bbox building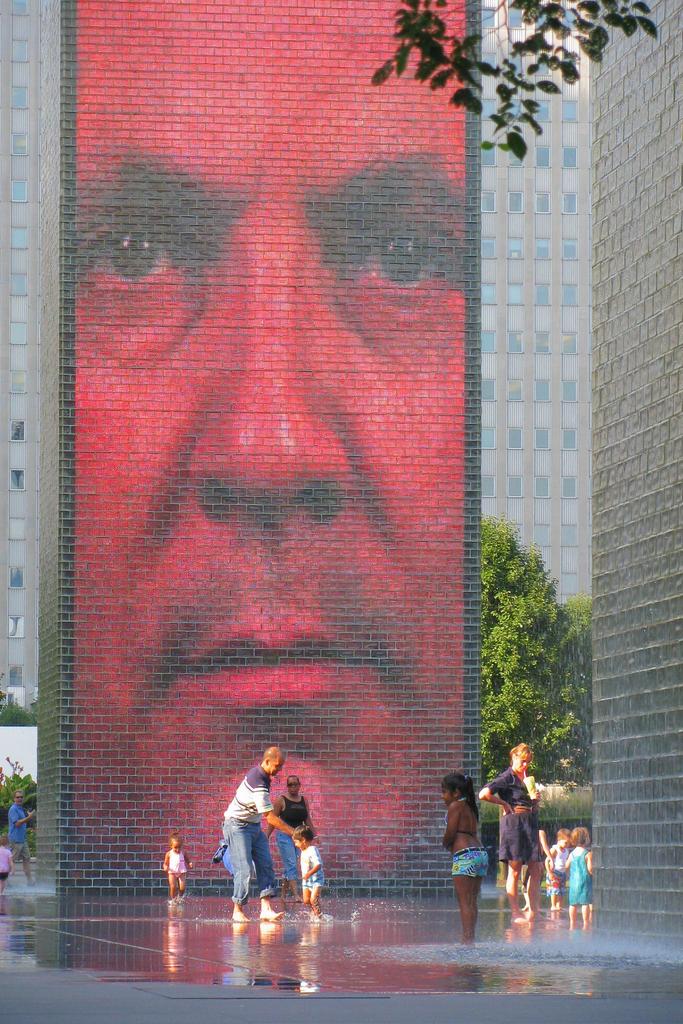
region(0, 0, 682, 946)
